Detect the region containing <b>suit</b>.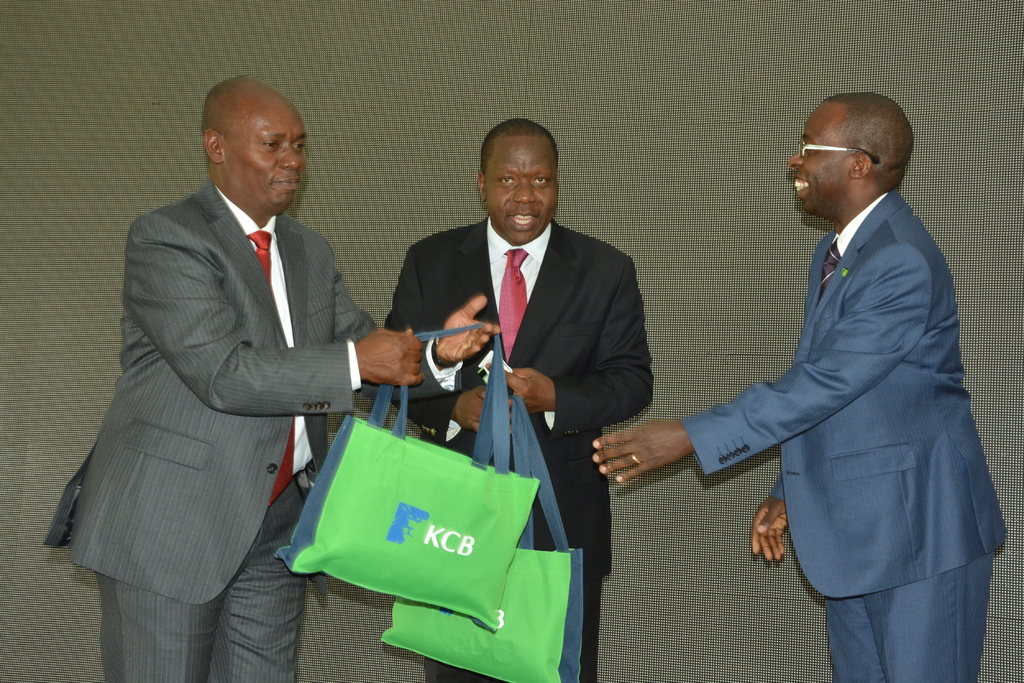
region(381, 216, 656, 682).
